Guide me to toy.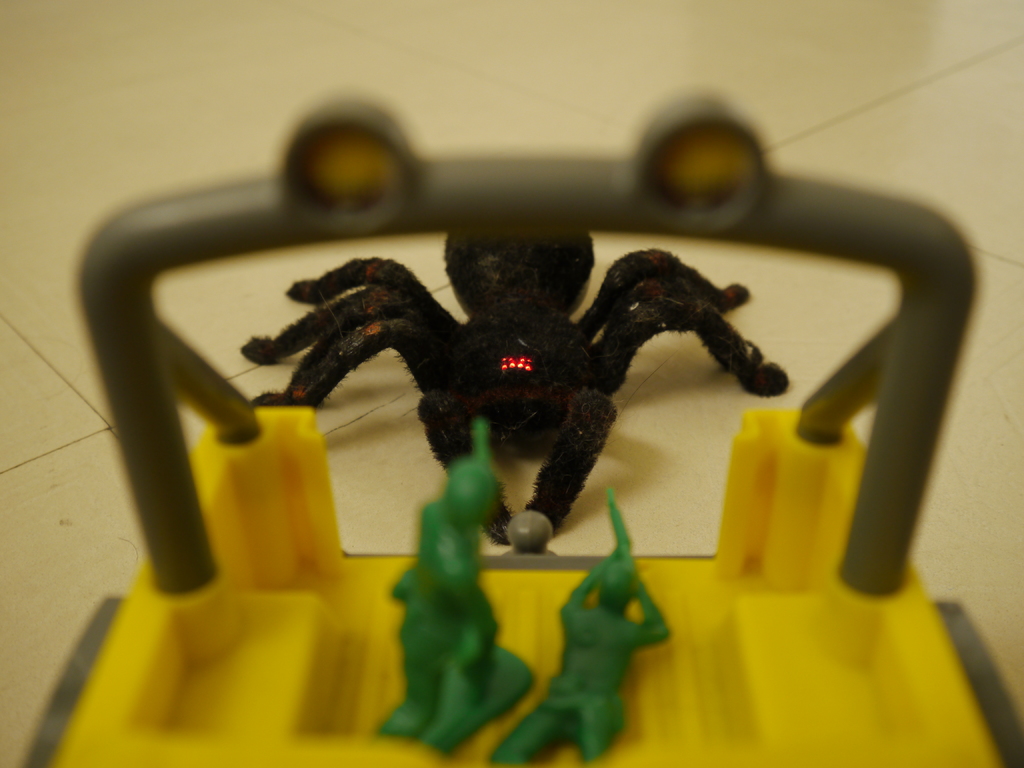
Guidance: <bbox>477, 485, 668, 765</bbox>.
